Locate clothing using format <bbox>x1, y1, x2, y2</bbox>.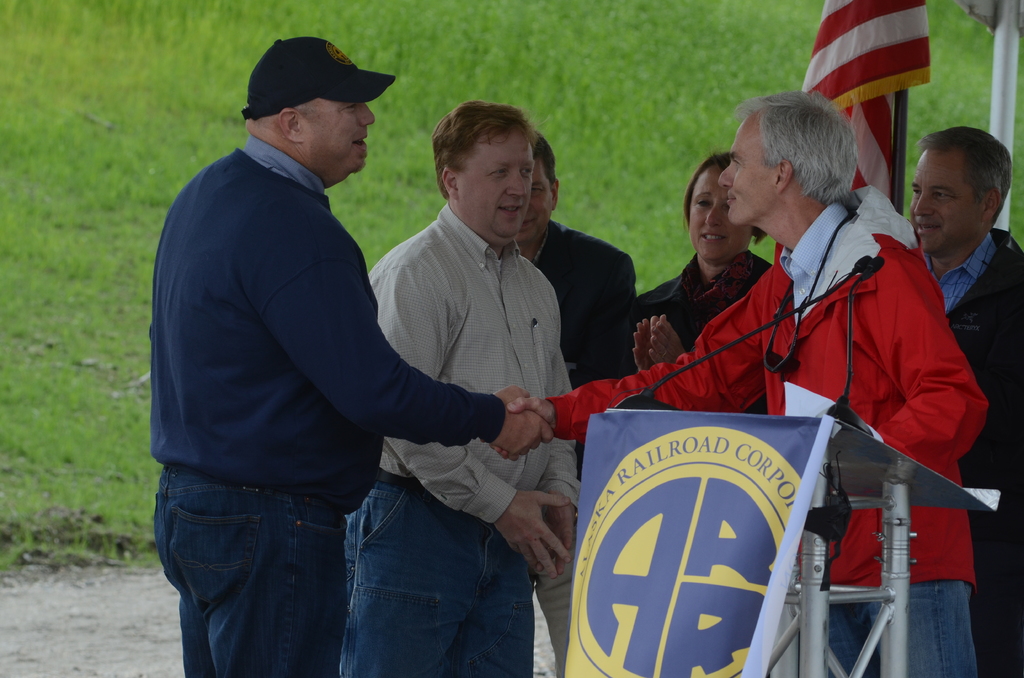
<bbox>147, 134, 508, 677</bbox>.
